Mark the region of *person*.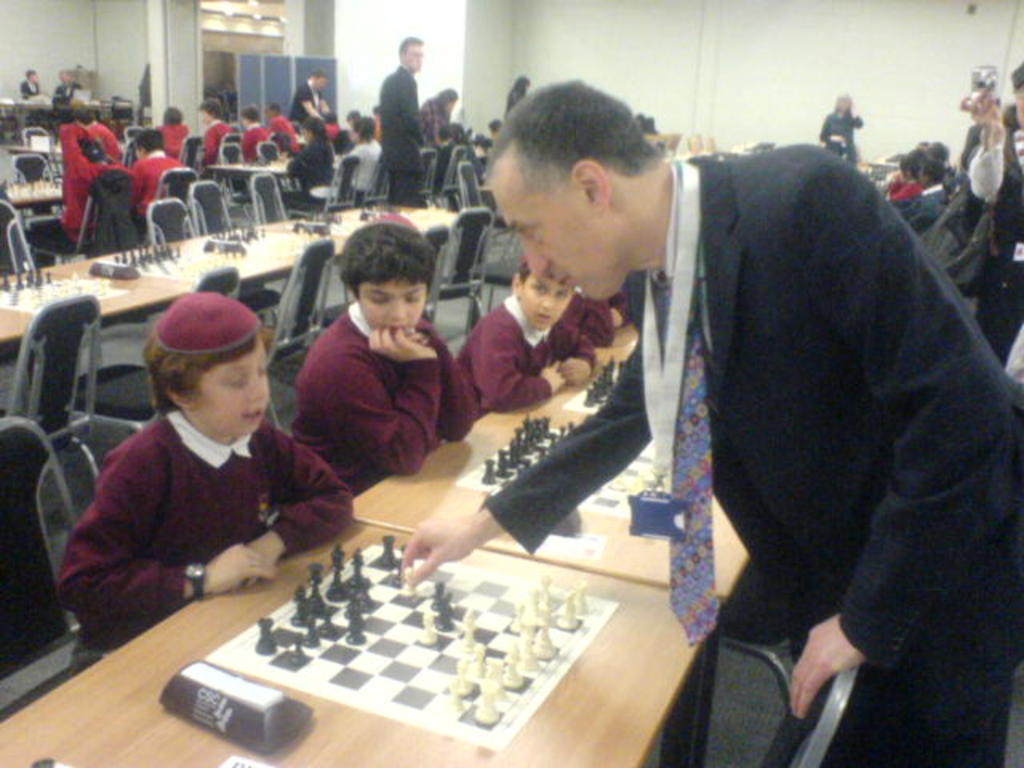
Region: region(451, 253, 616, 410).
